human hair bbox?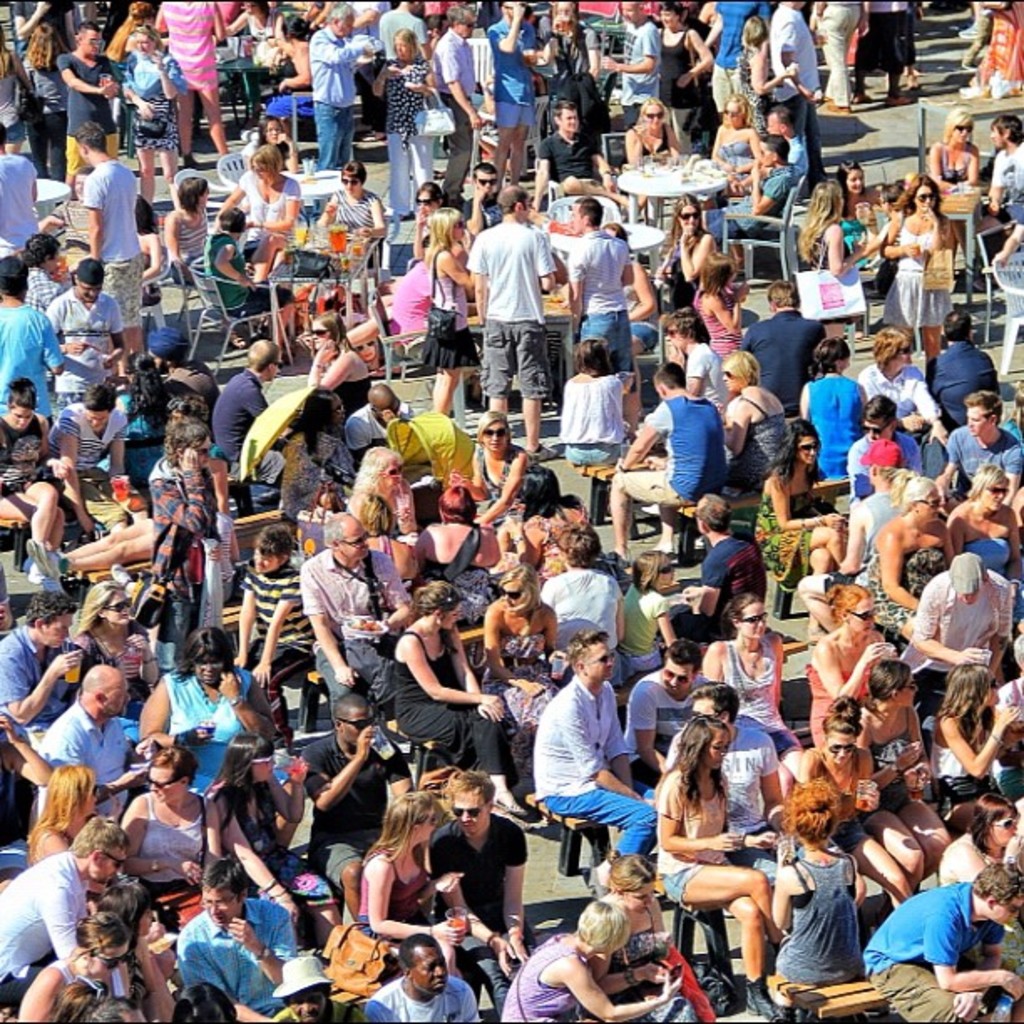
box=[25, 766, 95, 858]
